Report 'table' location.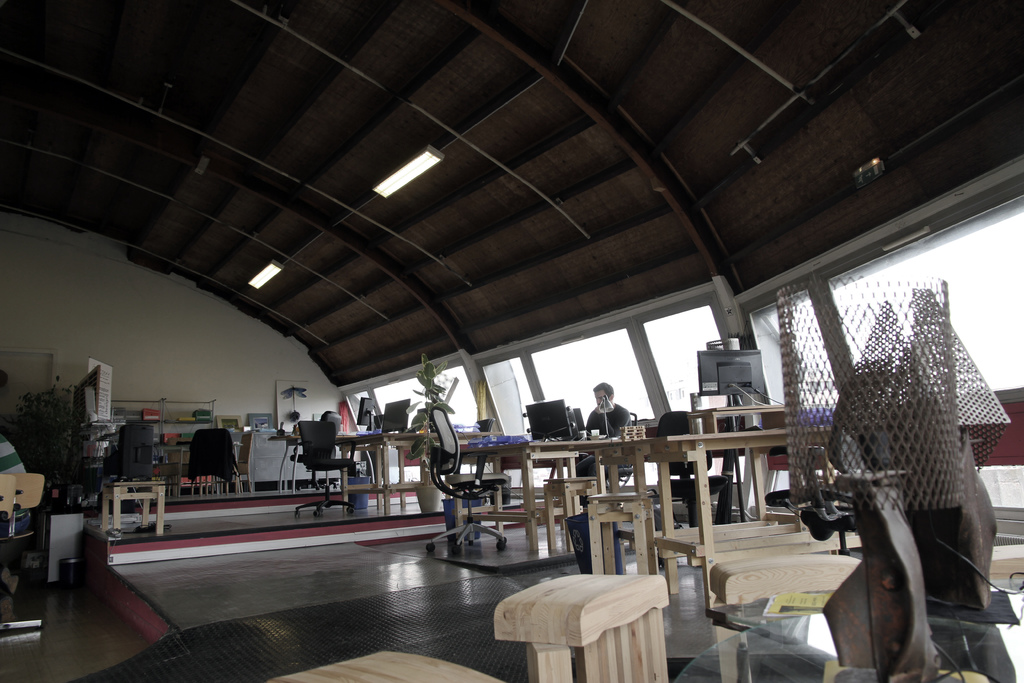
Report: [left=100, top=475, right=172, bottom=539].
